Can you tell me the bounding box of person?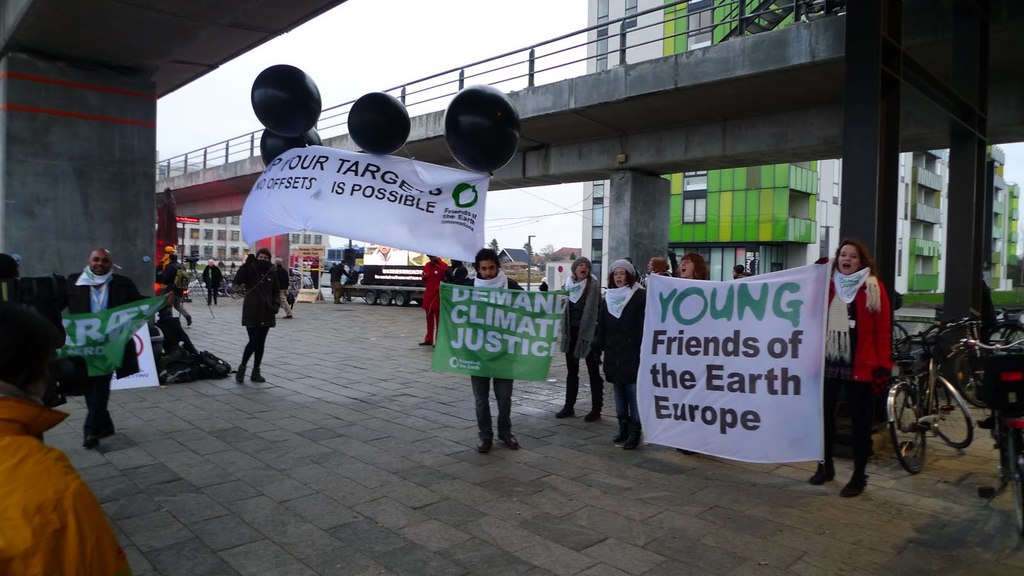
pyautogui.locateOnScreen(596, 257, 640, 440).
